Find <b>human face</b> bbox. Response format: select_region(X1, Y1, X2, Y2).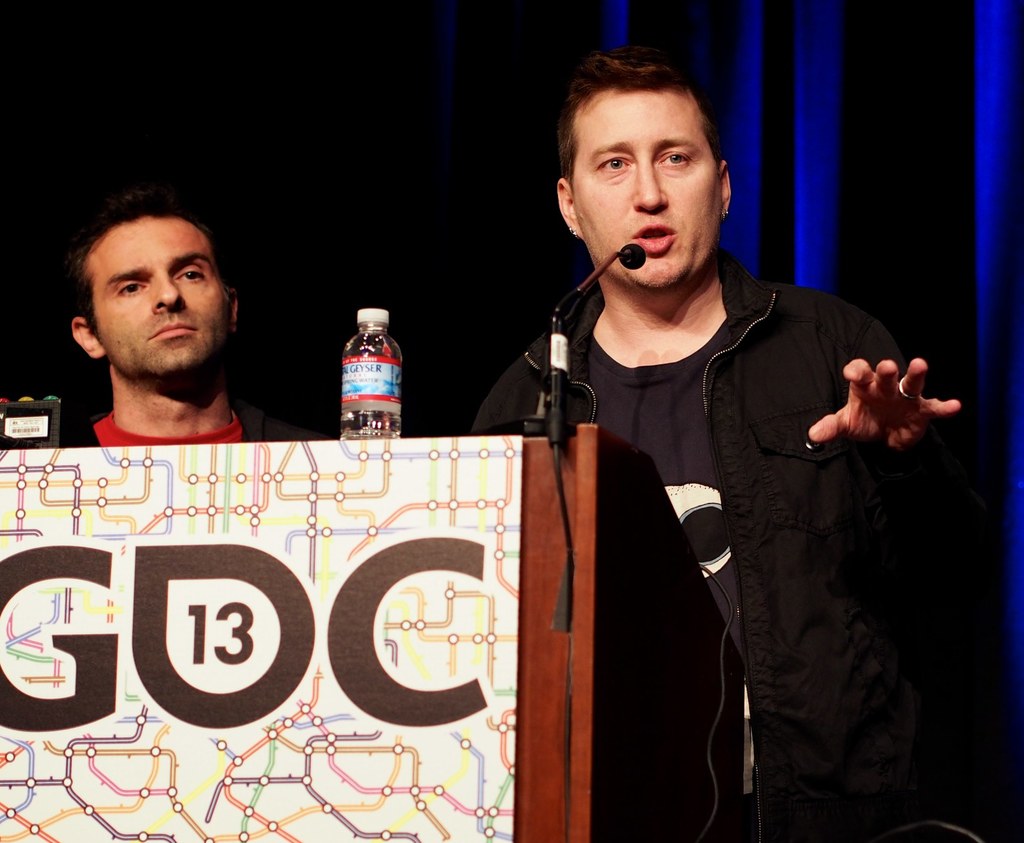
select_region(98, 222, 234, 375).
